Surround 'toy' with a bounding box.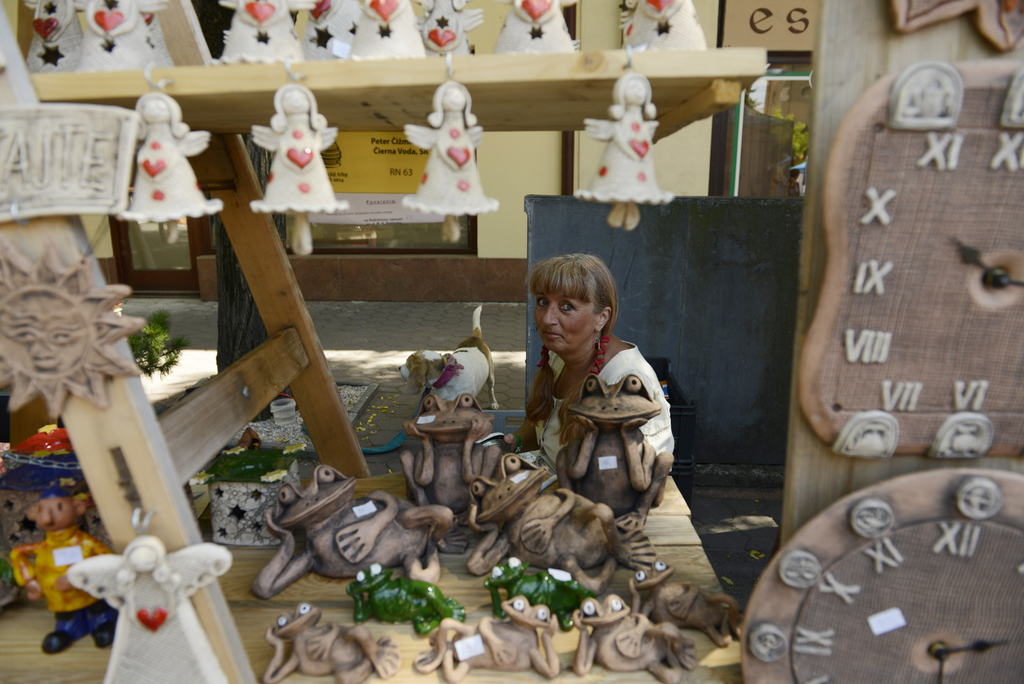
crop(67, 536, 230, 682).
